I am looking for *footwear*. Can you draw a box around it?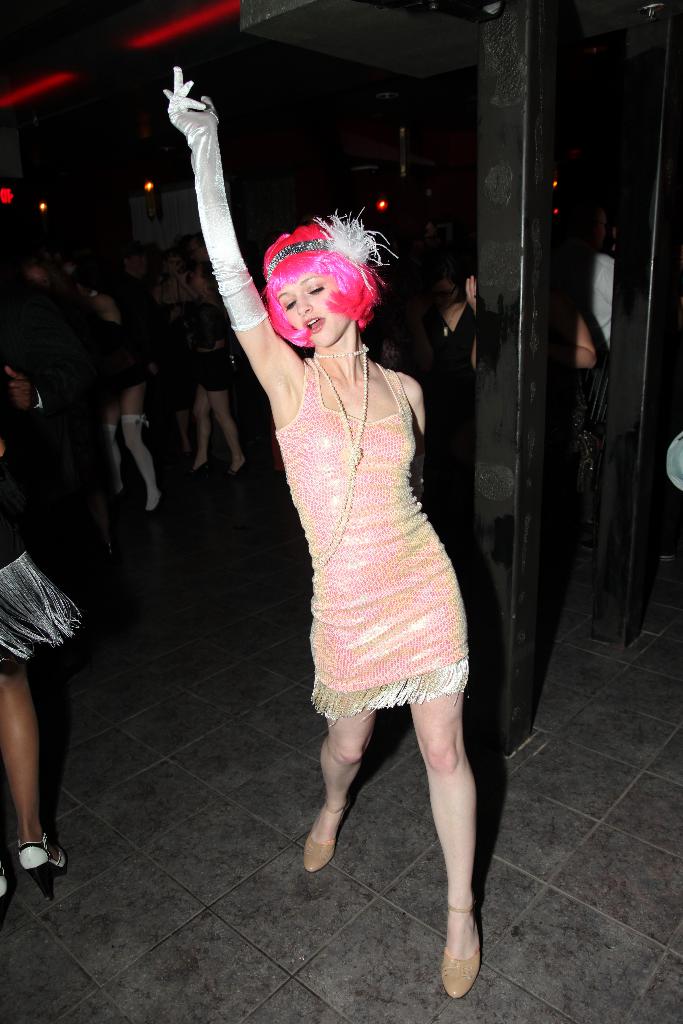
Sure, the bounding box is BBox(439, 951, 479, 998).
